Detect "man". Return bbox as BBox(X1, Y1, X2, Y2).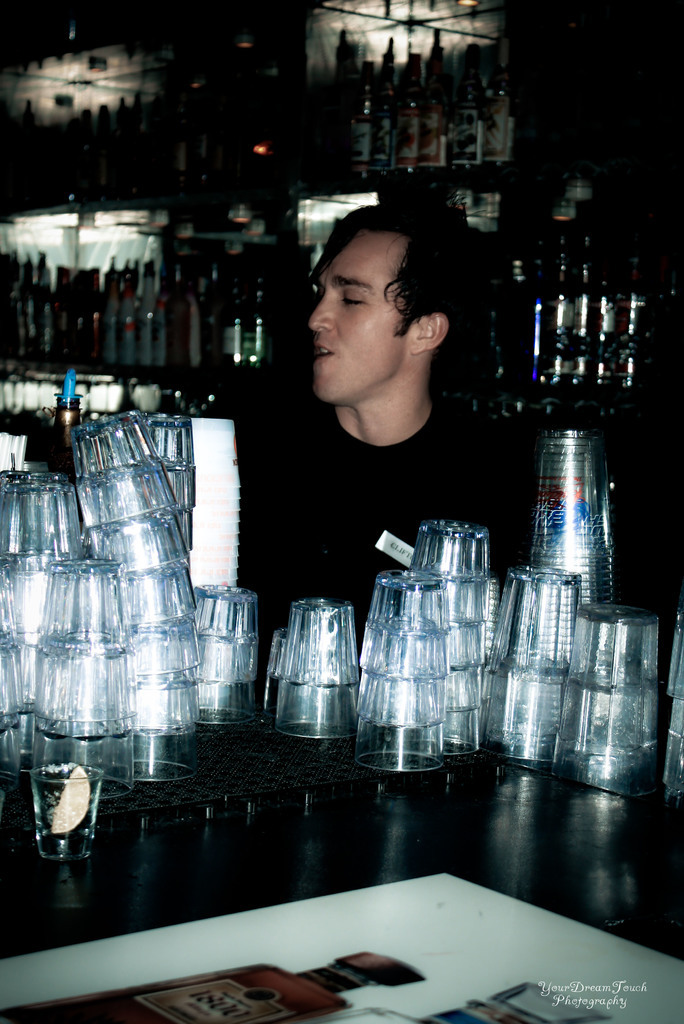
BBox(255, 194, 521, 503).
